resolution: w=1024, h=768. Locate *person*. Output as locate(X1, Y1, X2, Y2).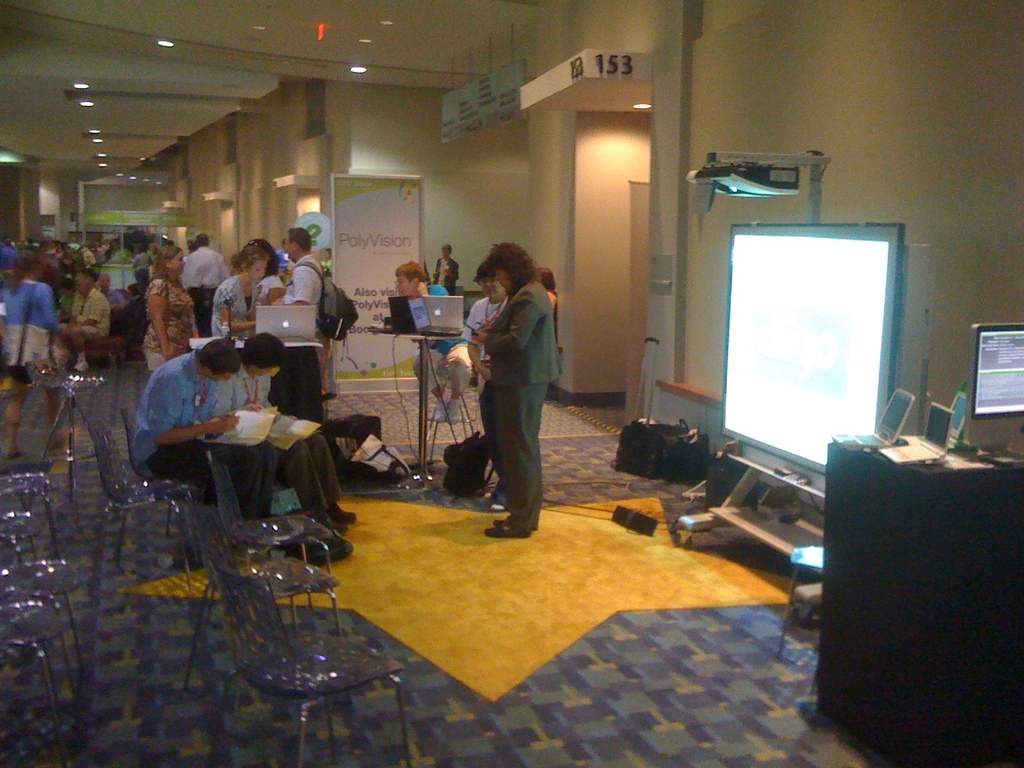
locate(220, 330, 363, 532).
